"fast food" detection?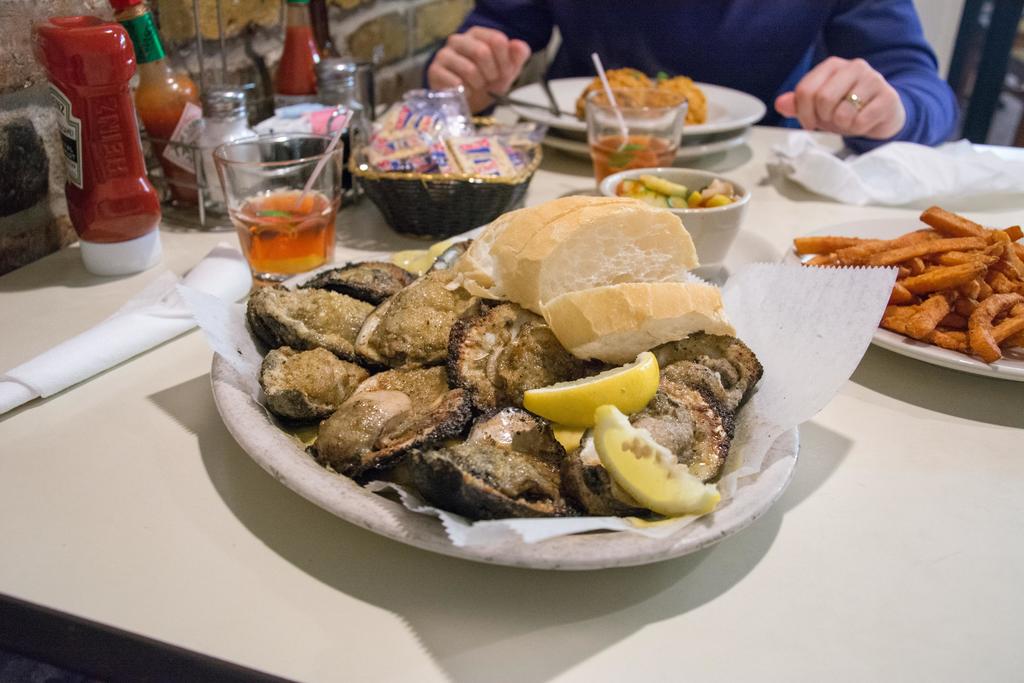
rect(804, 201, 1023, 366)
